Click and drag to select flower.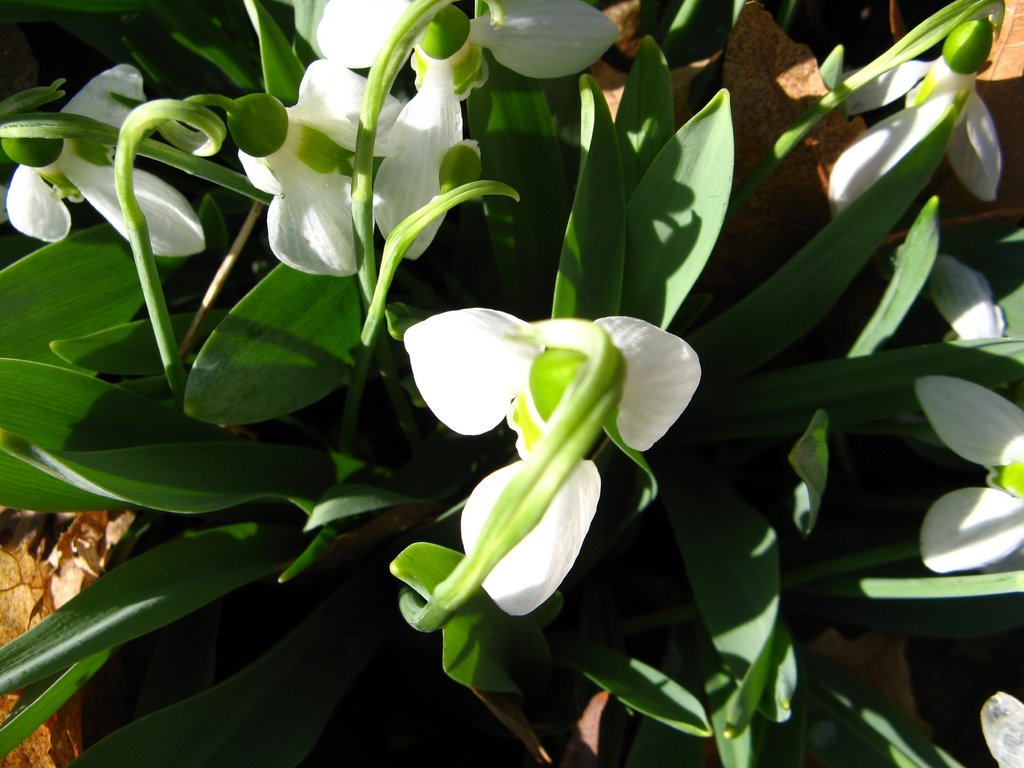
Selection: detection(1, 71, 266, 263).
